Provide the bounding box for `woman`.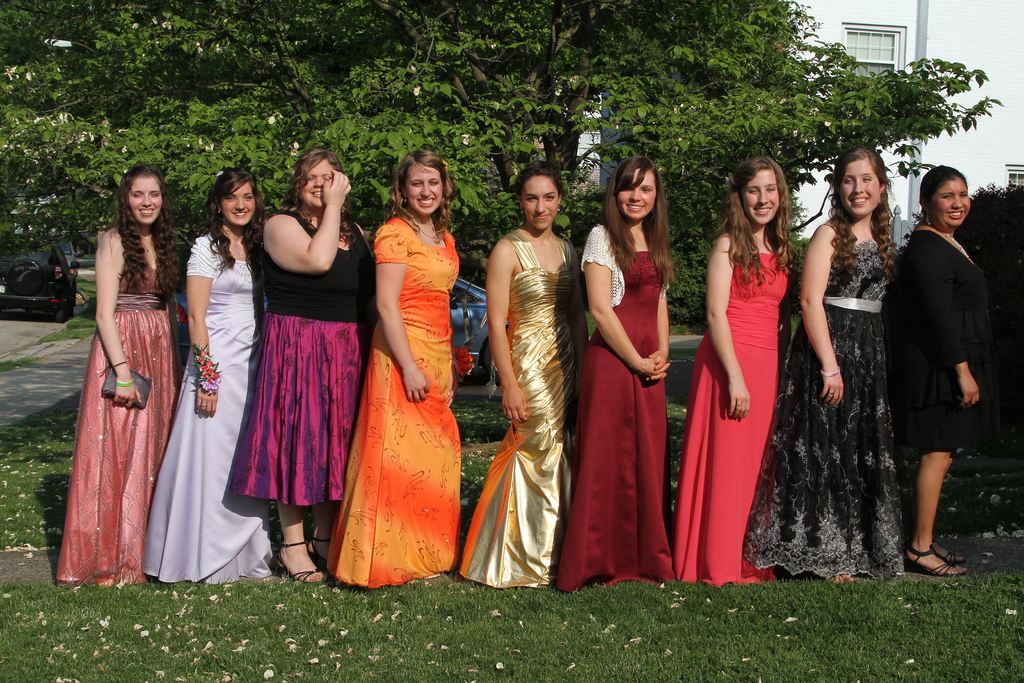
[452, 160, 595, 592].
